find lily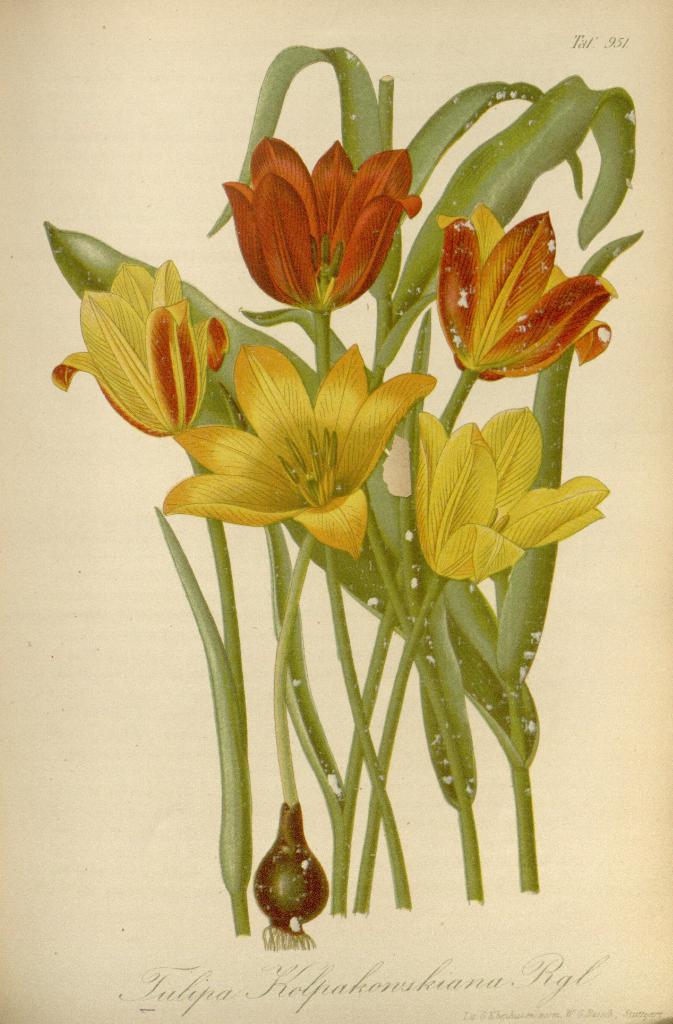
bbox(159, 344, 433, 575)
